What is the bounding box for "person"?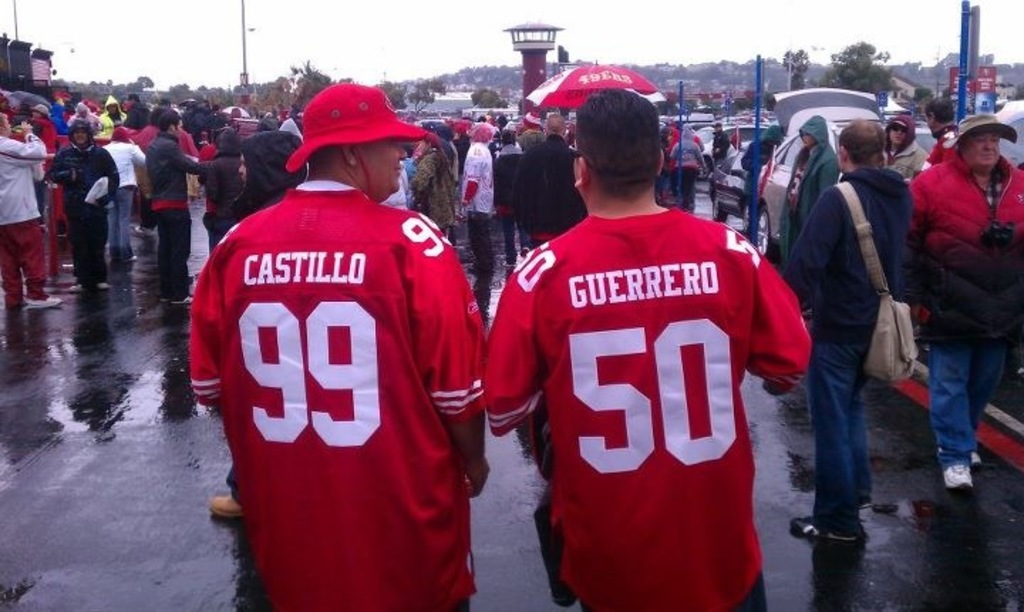
{"left": 482, "top": 85, "right": 809, "bottom": 611}.
